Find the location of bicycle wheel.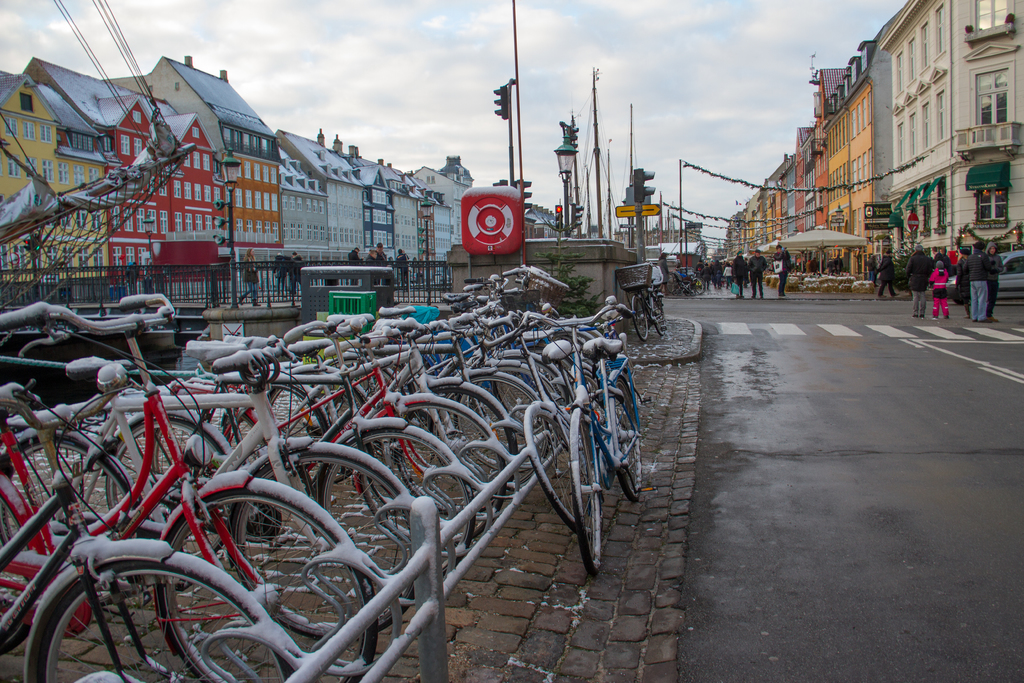
Location: [105,406,228,557].
